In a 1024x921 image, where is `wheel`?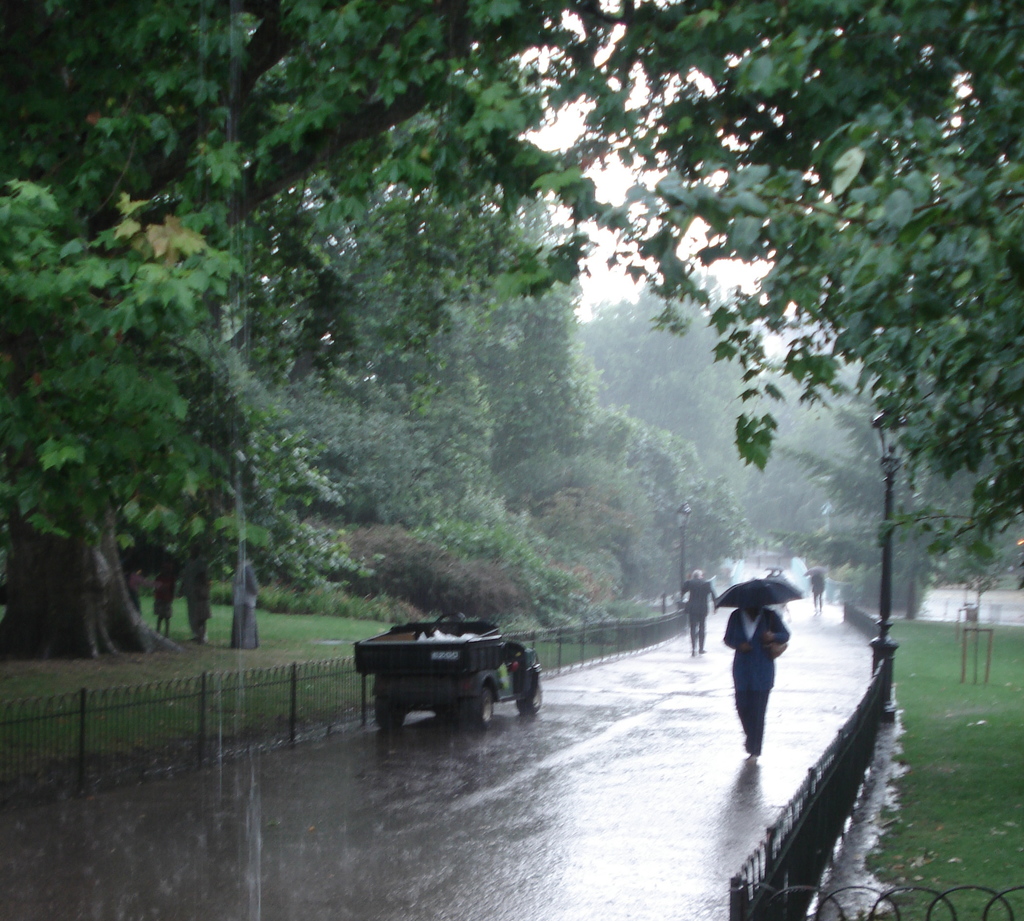
bbox(516, 682, 540, 714).
